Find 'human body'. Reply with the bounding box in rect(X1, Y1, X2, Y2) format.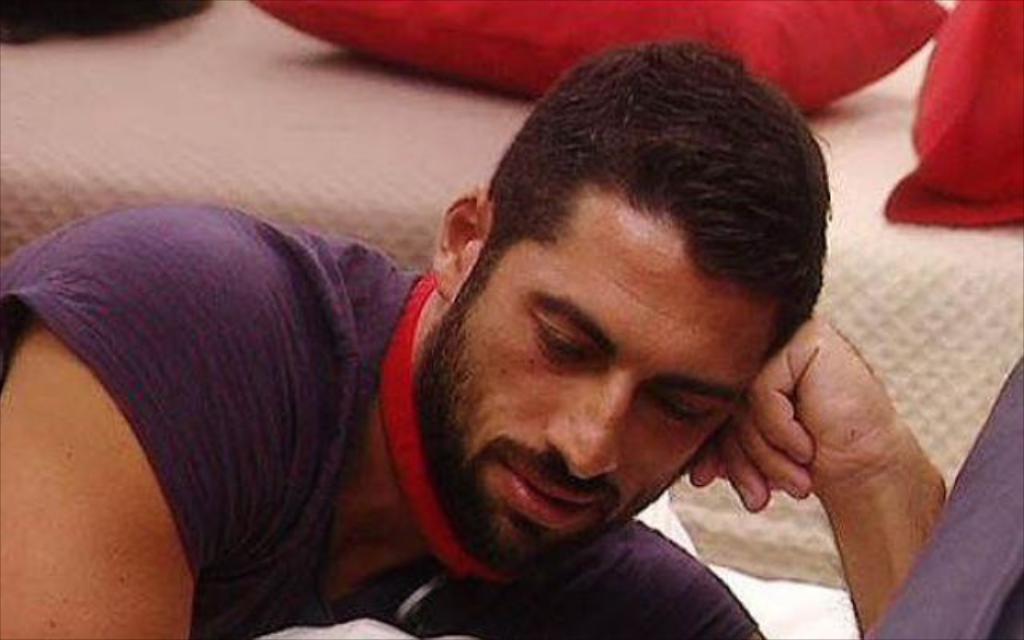
rect(22, 114, 893, 639).
